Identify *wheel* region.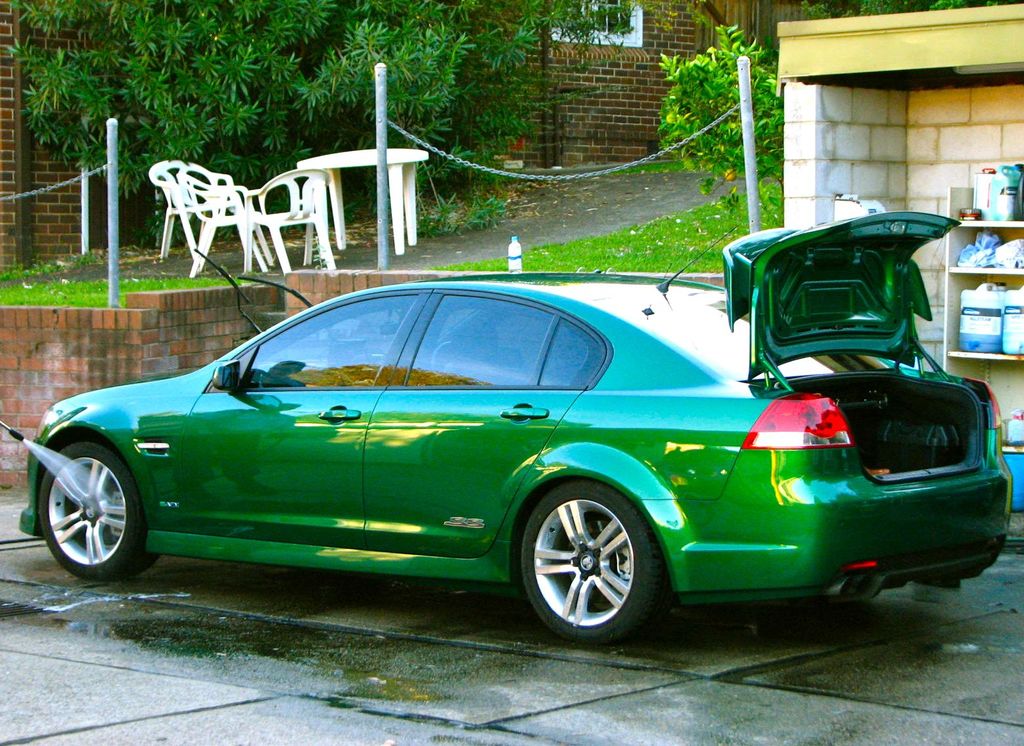
Region: BBox(26, 432, 144, 586).
